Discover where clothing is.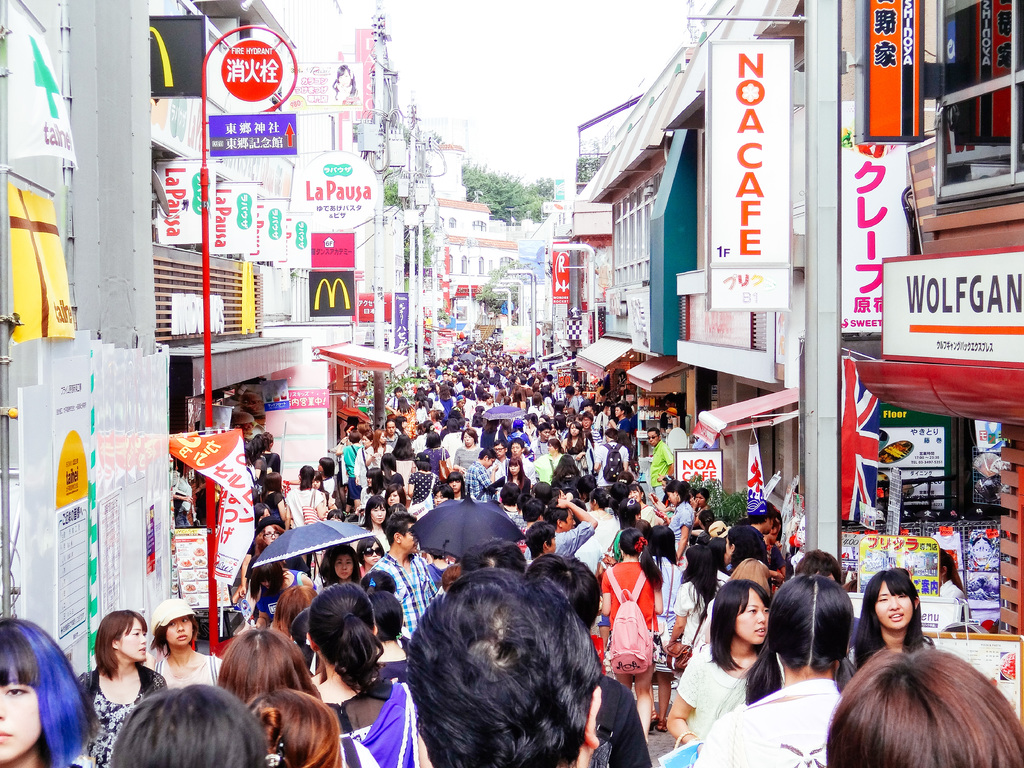
Discovered at l=684, t=675, r=847, b=767.
